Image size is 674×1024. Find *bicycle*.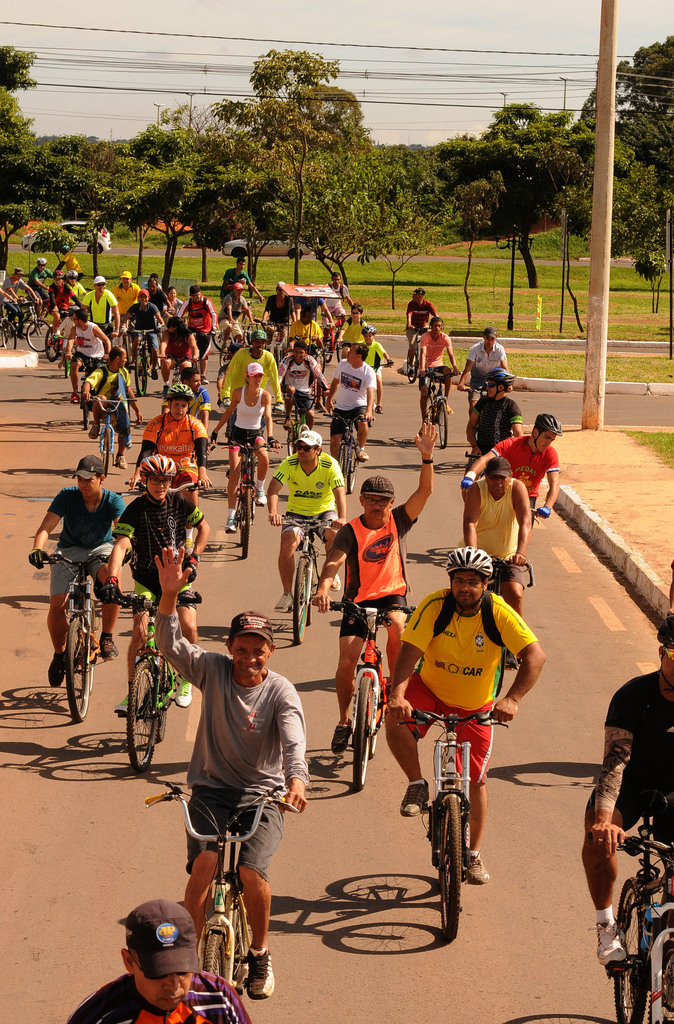
pyautogui.locateOnScreen(40, 554, 129, 724).
